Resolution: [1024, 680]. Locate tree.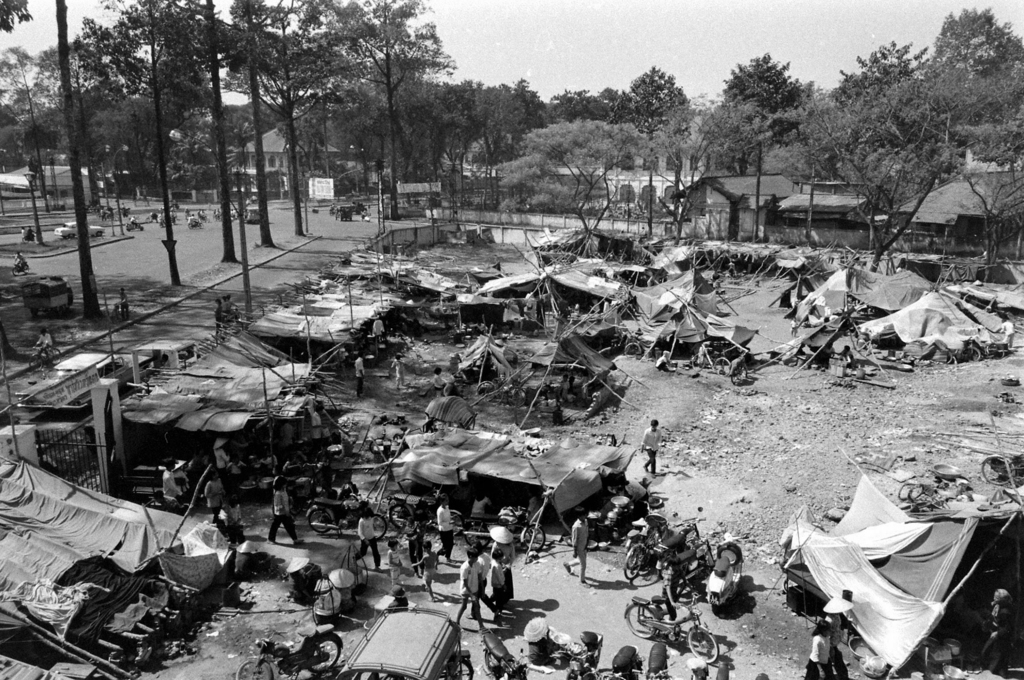
189/0/234/263.
